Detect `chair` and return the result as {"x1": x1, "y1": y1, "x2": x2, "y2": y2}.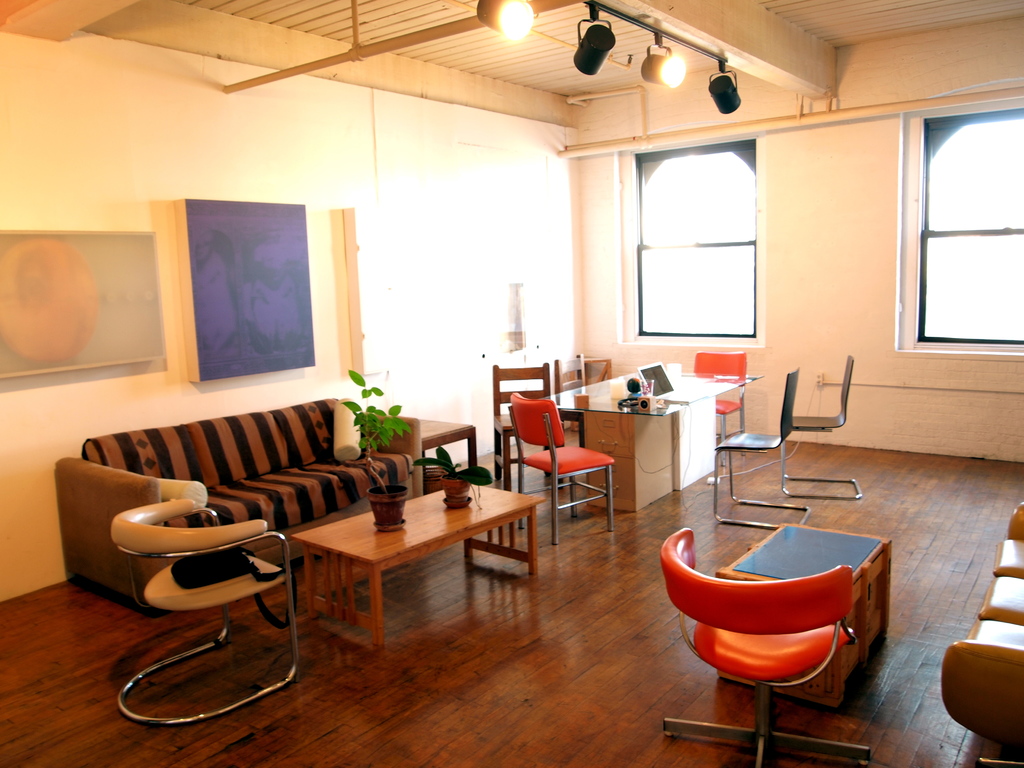
{"x1": 654, "y1": 525, "x2": 878, "y2": 767}.
